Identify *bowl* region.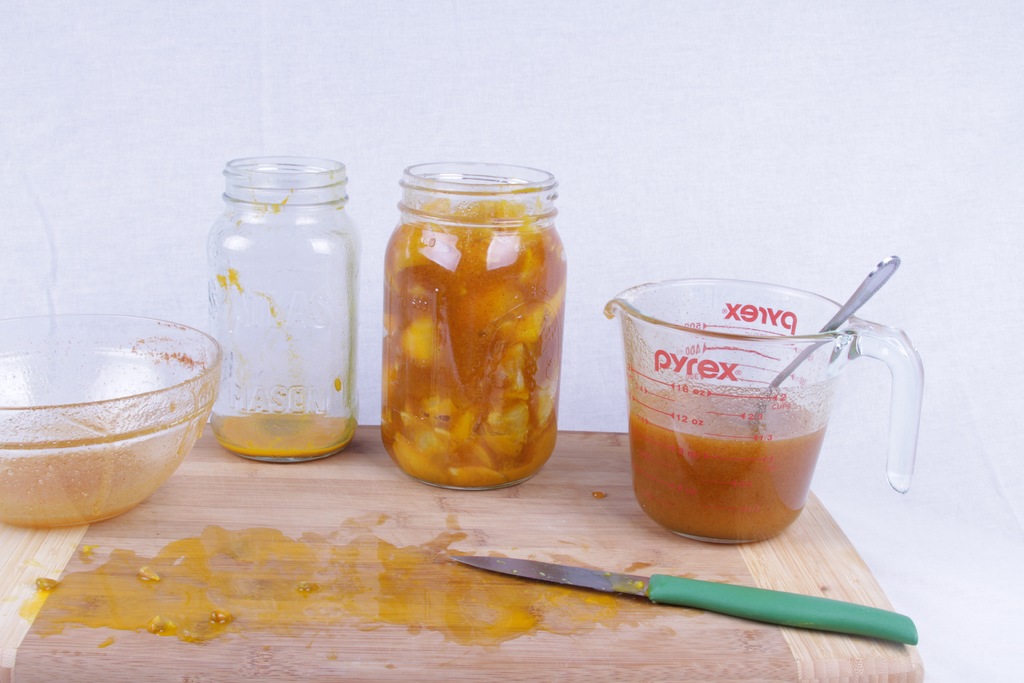
Region: bbox=(5, 330, 221, 524).
